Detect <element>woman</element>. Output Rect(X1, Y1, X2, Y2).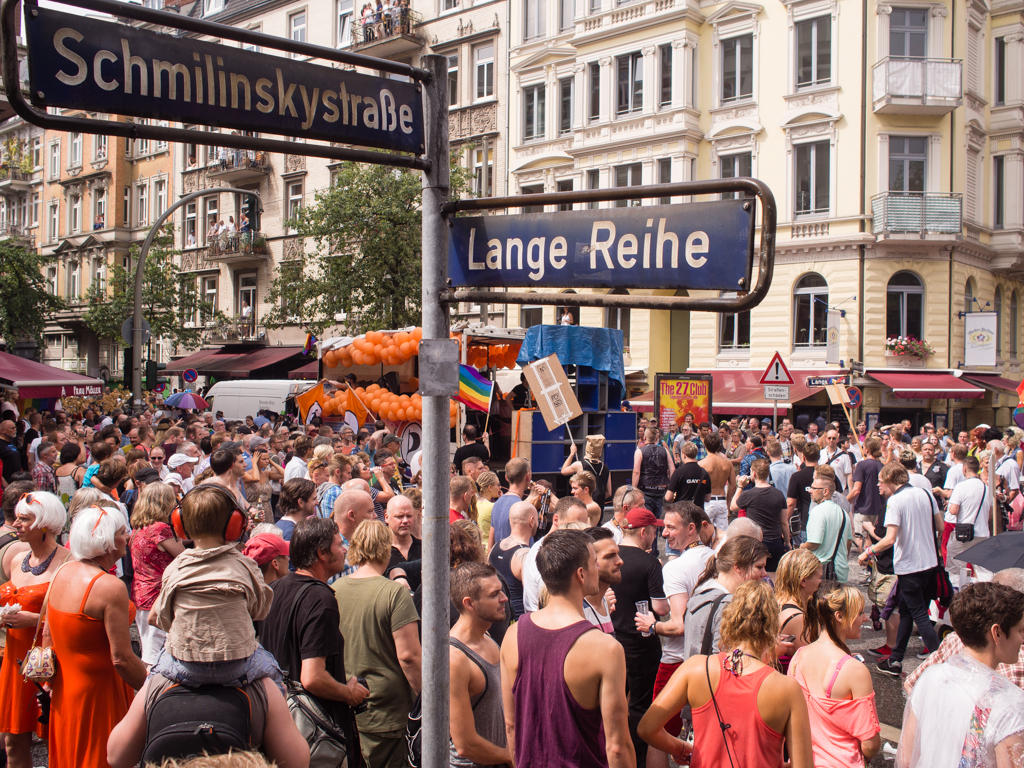
Rect(935, 427, 954, 454).
